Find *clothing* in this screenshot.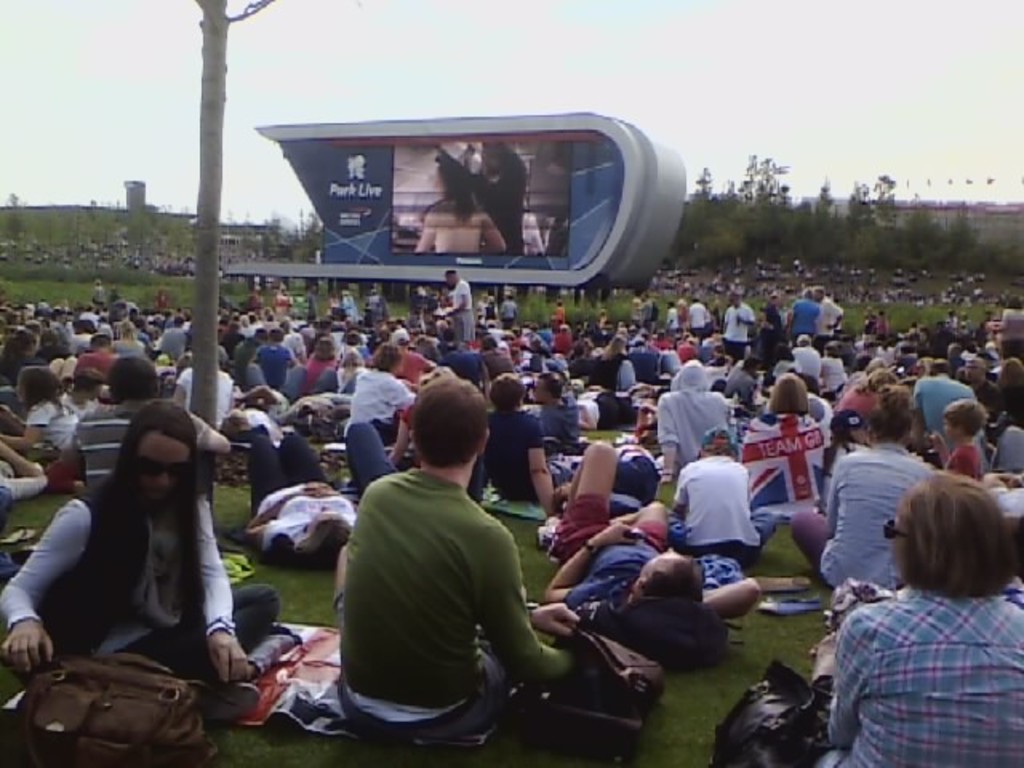
The bounding box for *clothing* is region(69, 402, 141, 496).
